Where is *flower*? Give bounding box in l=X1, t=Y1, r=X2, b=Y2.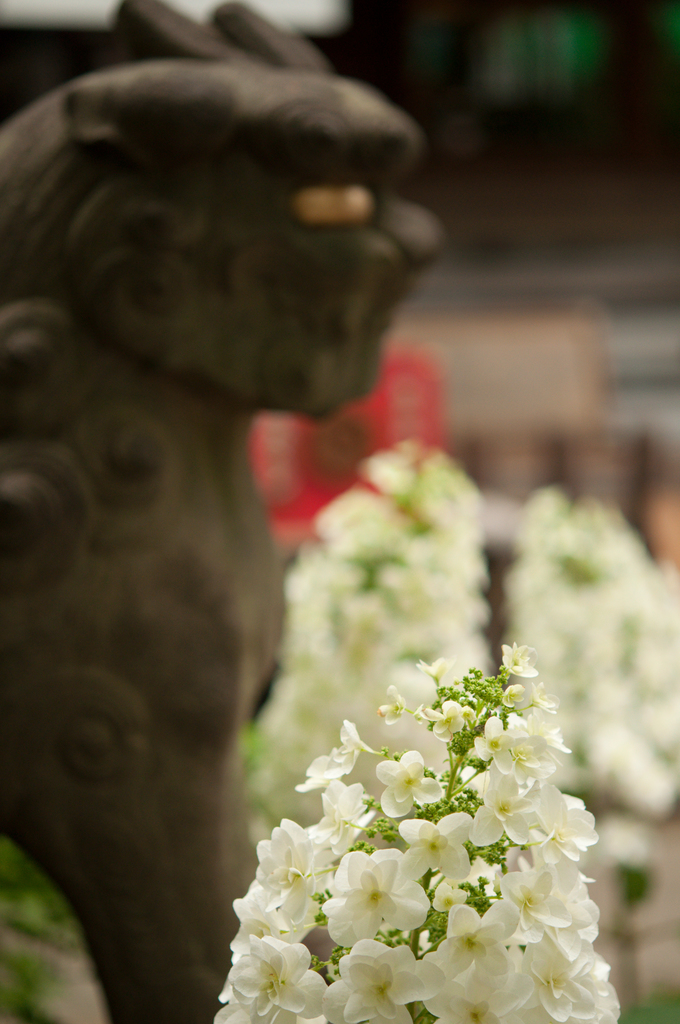
l=218, t=426, r=508, b=796.
